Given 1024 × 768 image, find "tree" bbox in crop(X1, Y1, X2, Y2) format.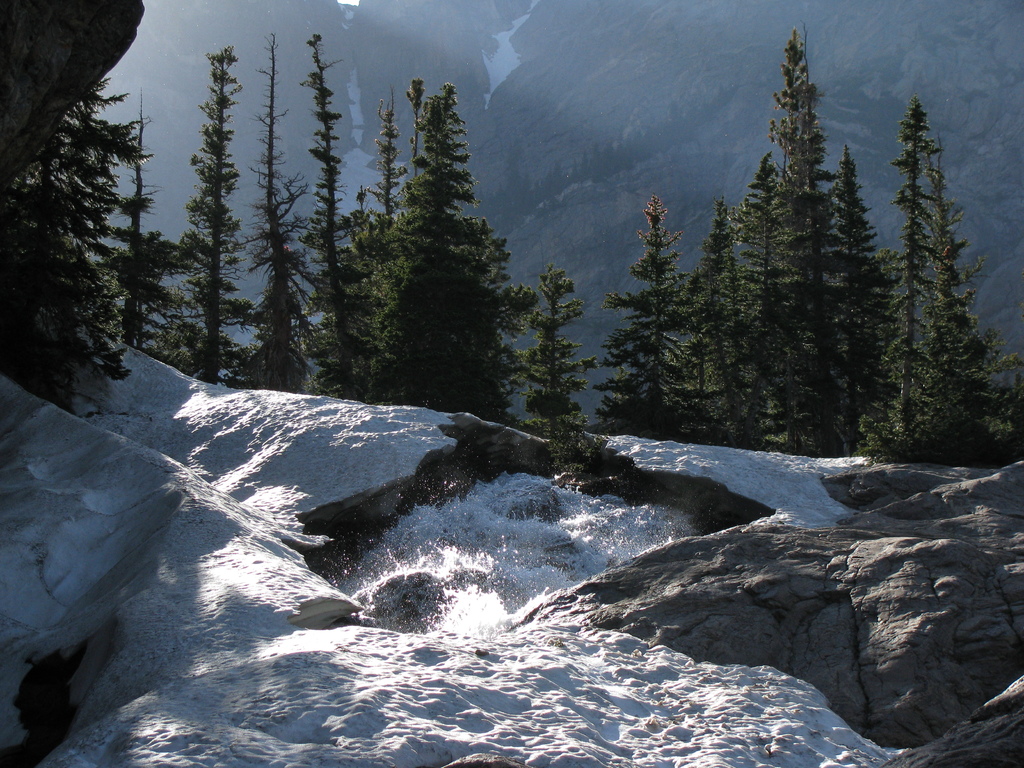
crop(361, 67, 518, 423).
